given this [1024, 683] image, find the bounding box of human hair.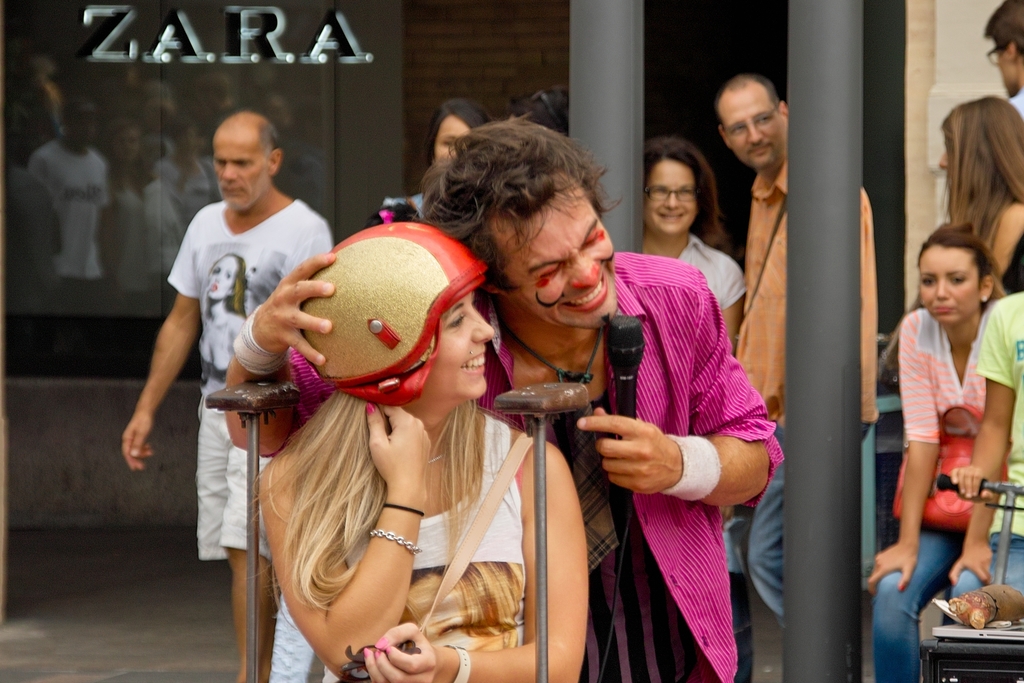
box=[981, 0, 1023, 60].
